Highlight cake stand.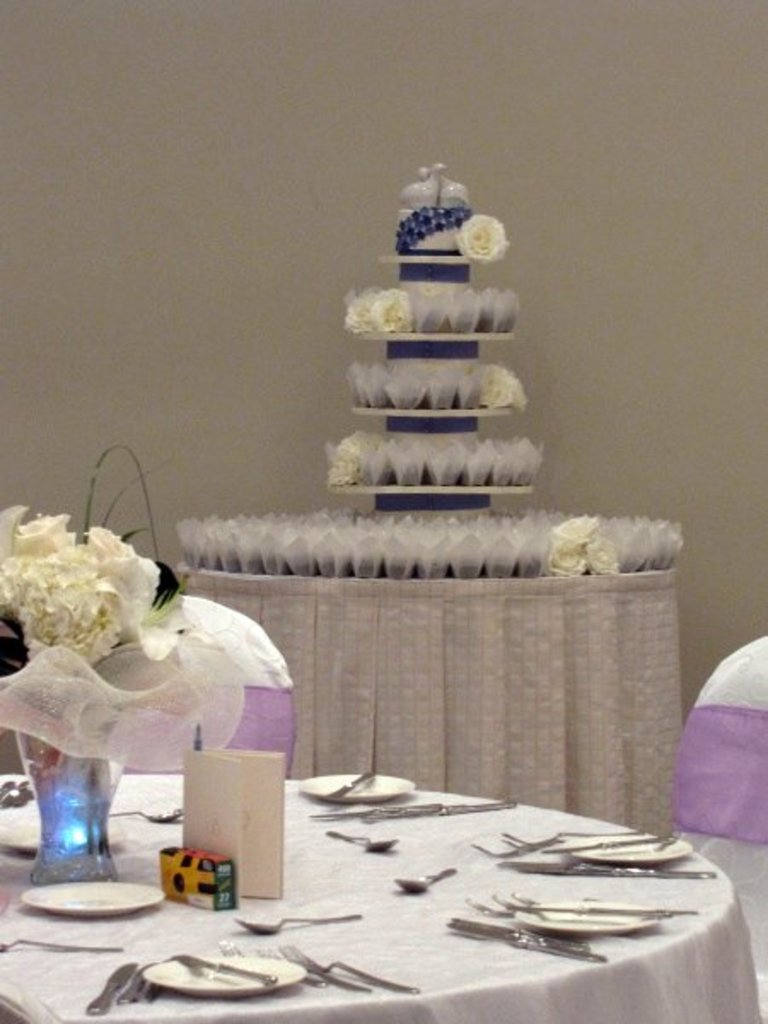
Highlighted region: 328:246:529:526.
